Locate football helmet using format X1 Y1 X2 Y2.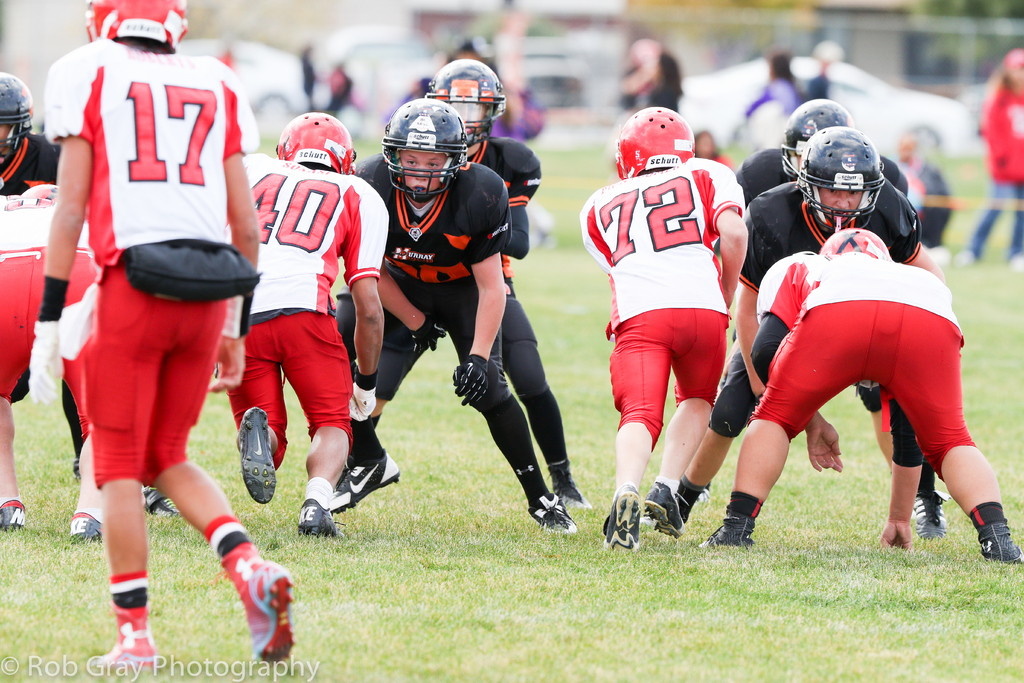
83 0 184 55.
